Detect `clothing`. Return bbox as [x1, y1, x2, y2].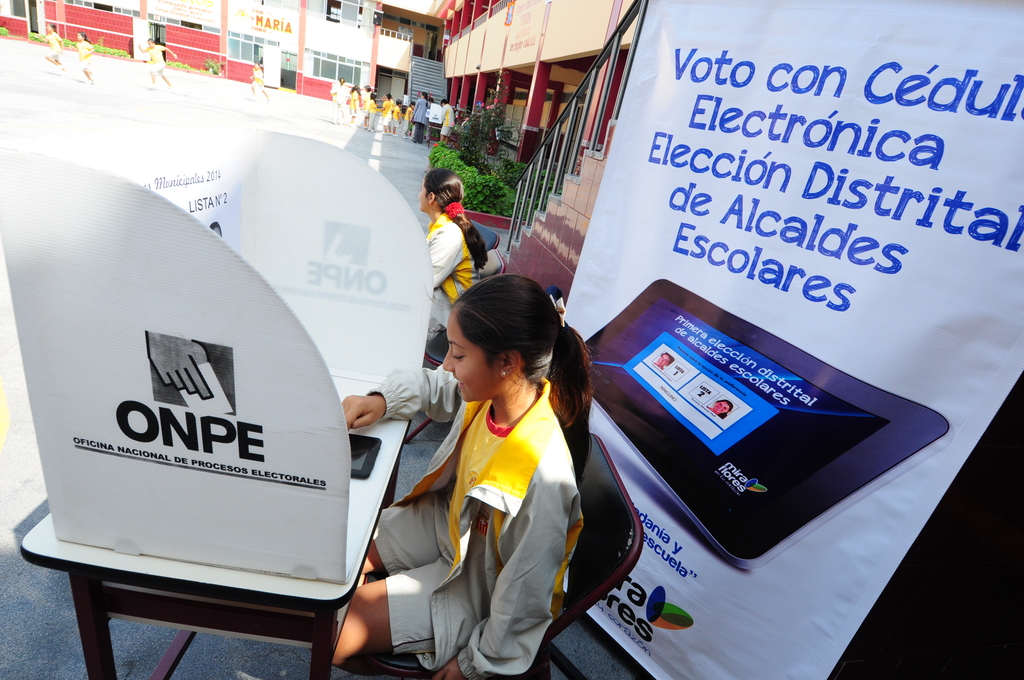
[74, 39, 90, 74].
